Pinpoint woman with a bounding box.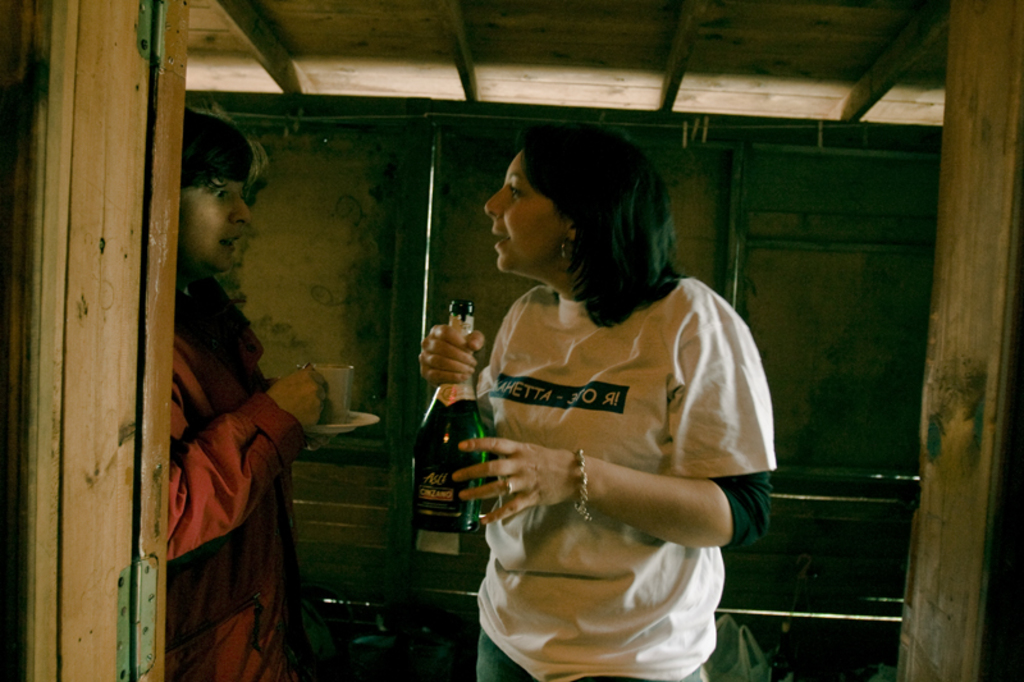
box=[402, 171, 771, 656].
